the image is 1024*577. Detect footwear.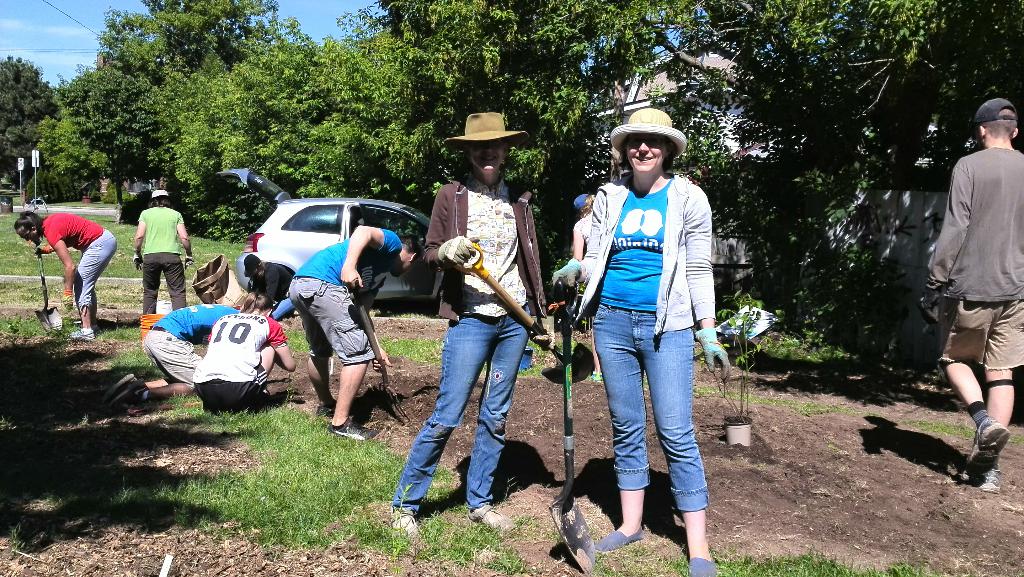
Detection: {"left": 595, "top": 528, "right": 655, "bottom": 555}.
